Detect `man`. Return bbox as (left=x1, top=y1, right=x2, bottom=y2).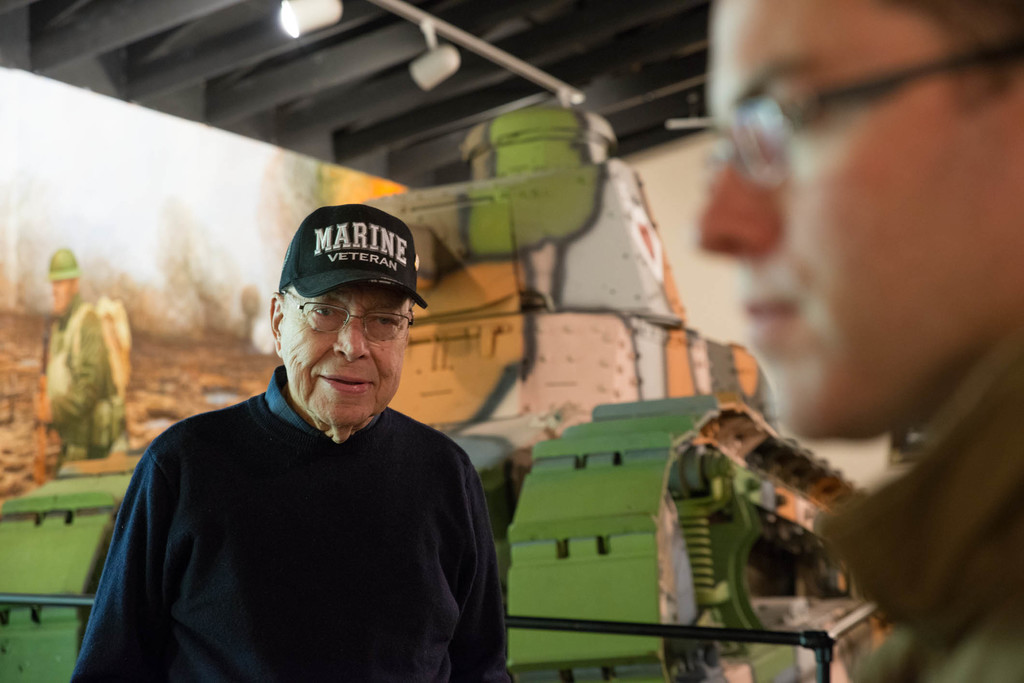
(left=81, top=207, right=520, bottom=682).
